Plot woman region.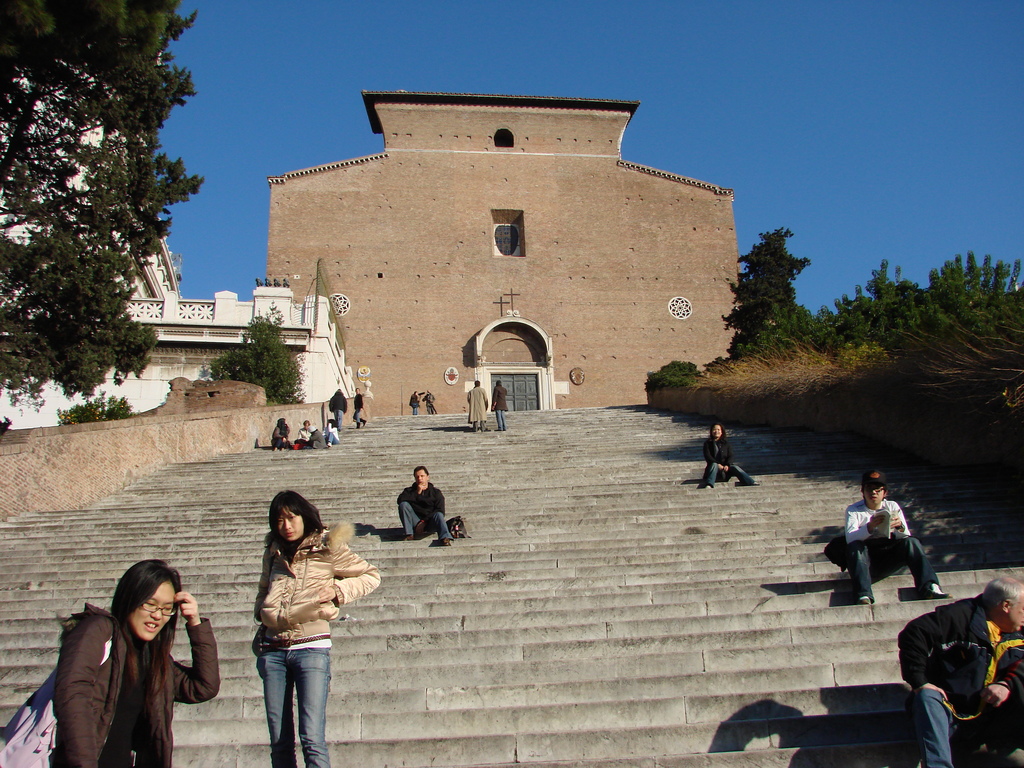
Plotted at x1=271, y1=417, x2=288, y2=452.
